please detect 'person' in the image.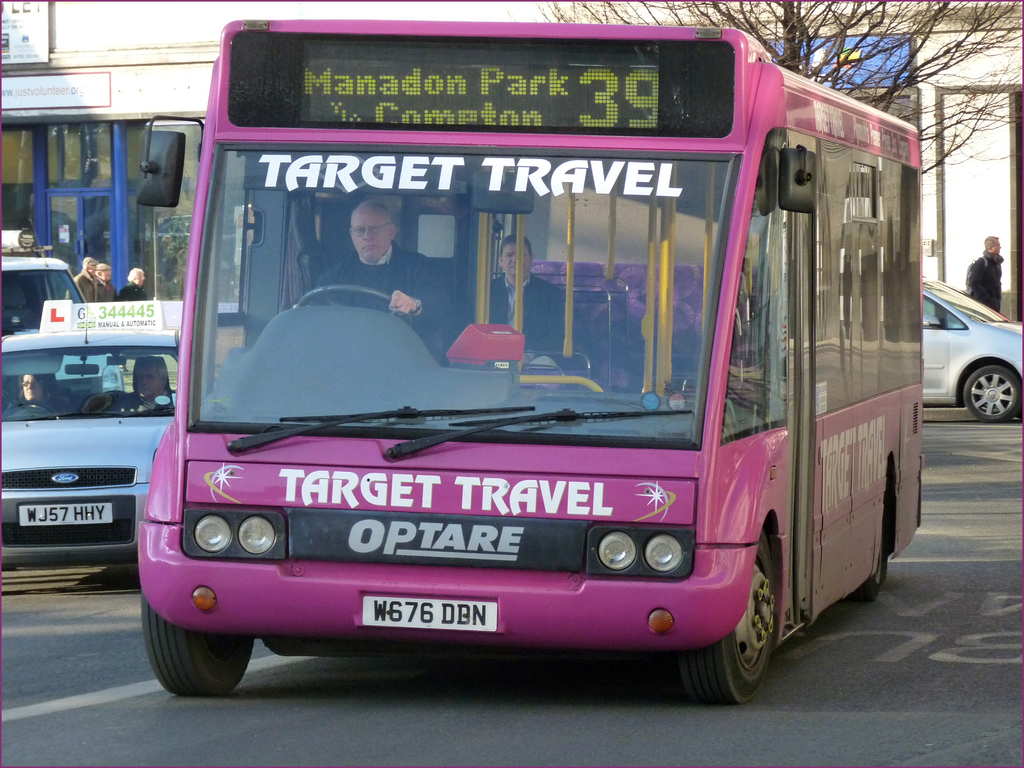
(x1=130, y1=362, x2=172, y2=404).
